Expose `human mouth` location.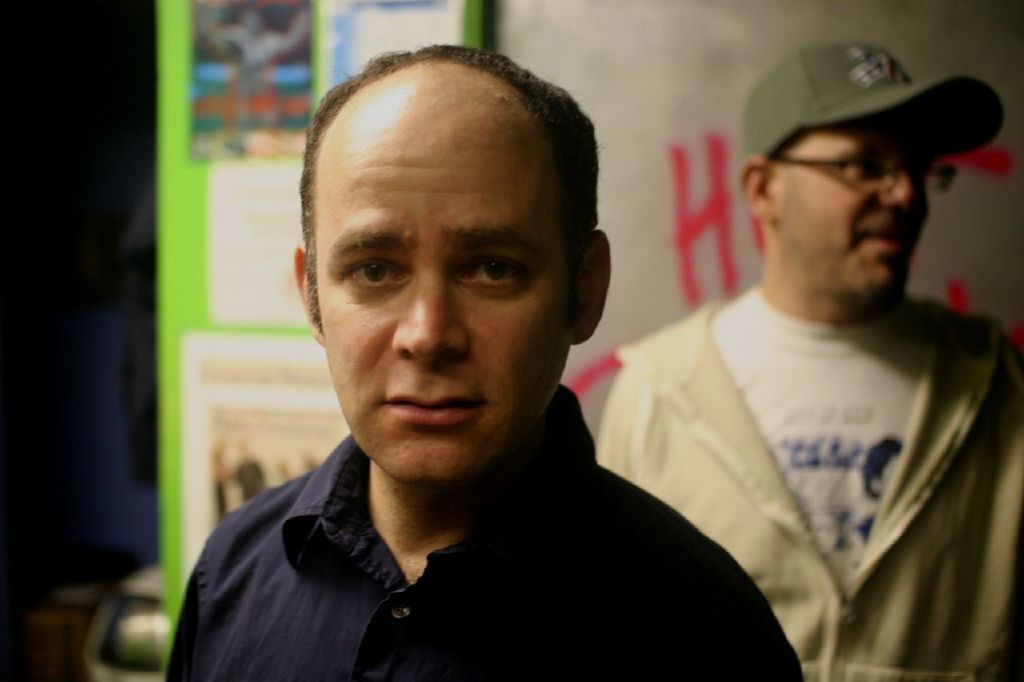
Exposed at (left=862, top=228, right=924, bottom=254).
